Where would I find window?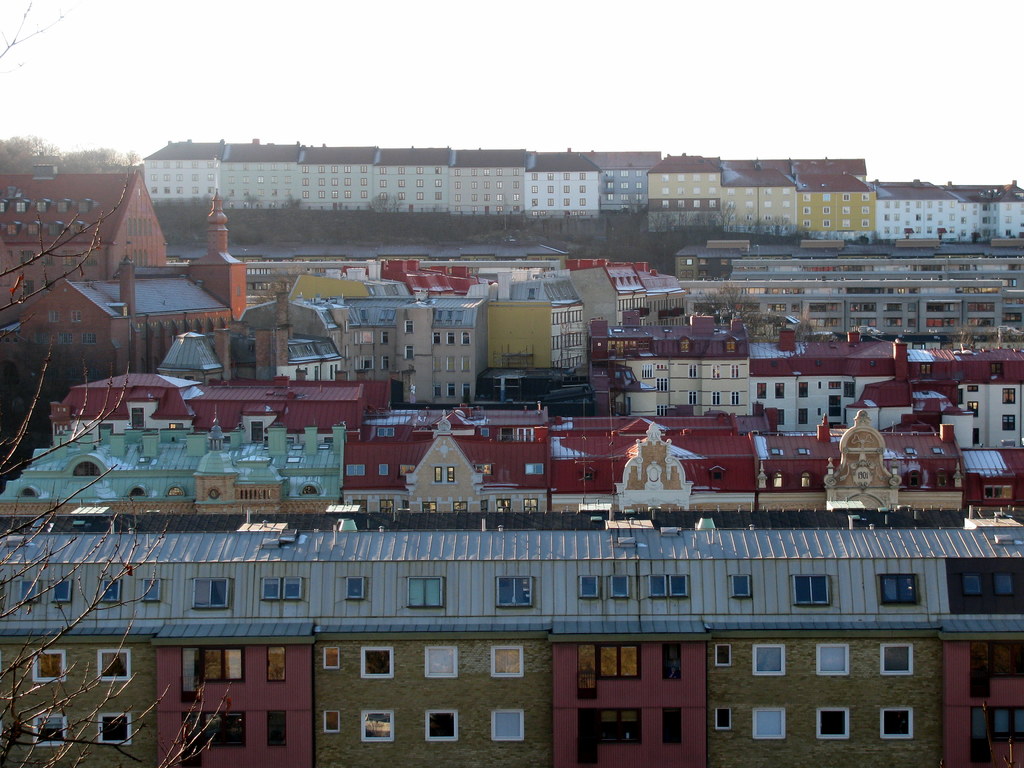
At pyautogui.locateOnScreen(42, 250, 49, 266).
